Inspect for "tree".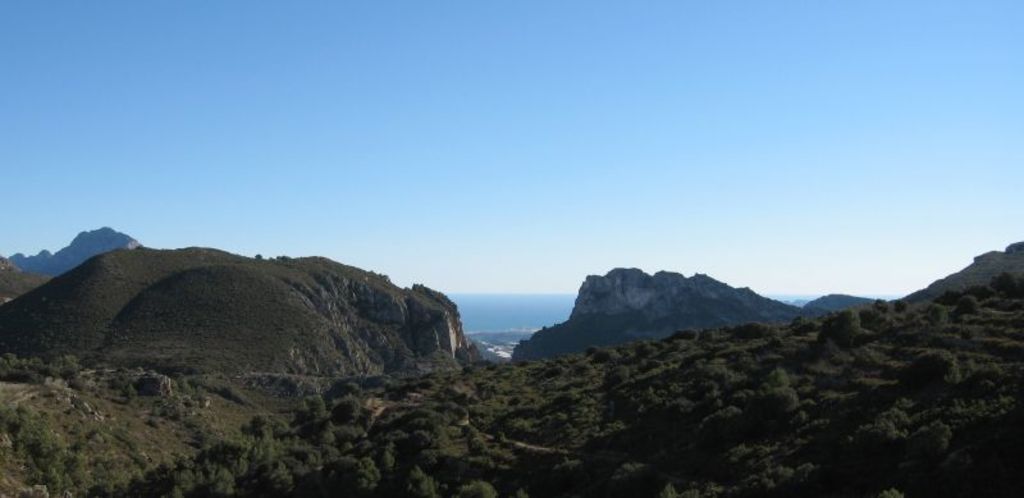
Inspection: 192,426,218,446.
